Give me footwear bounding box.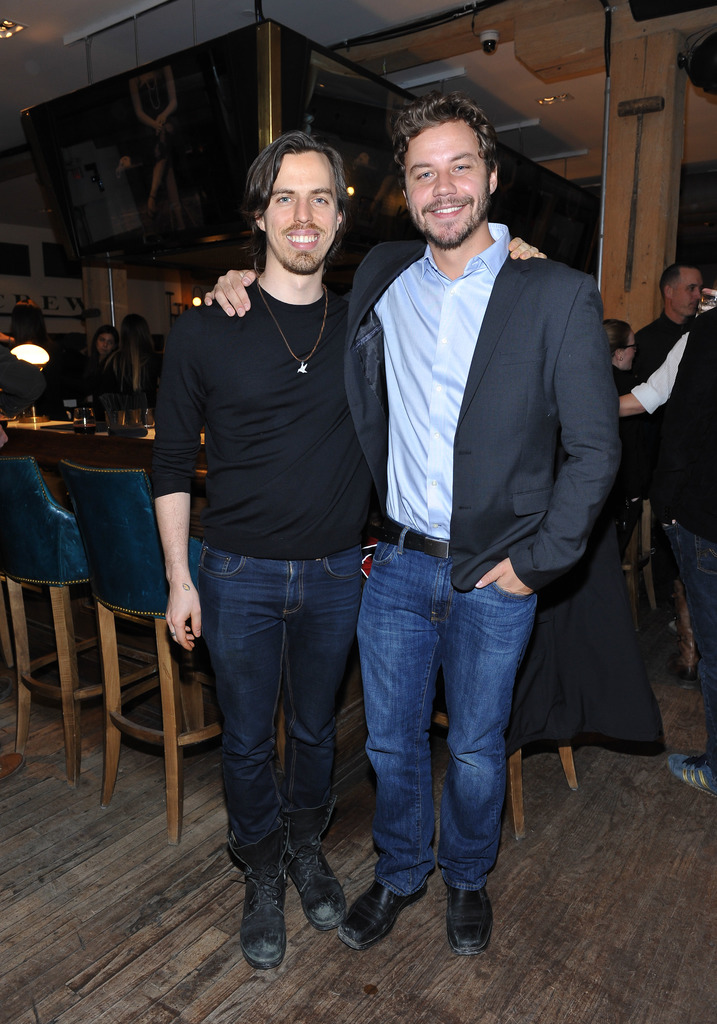
443,885,506,968.
